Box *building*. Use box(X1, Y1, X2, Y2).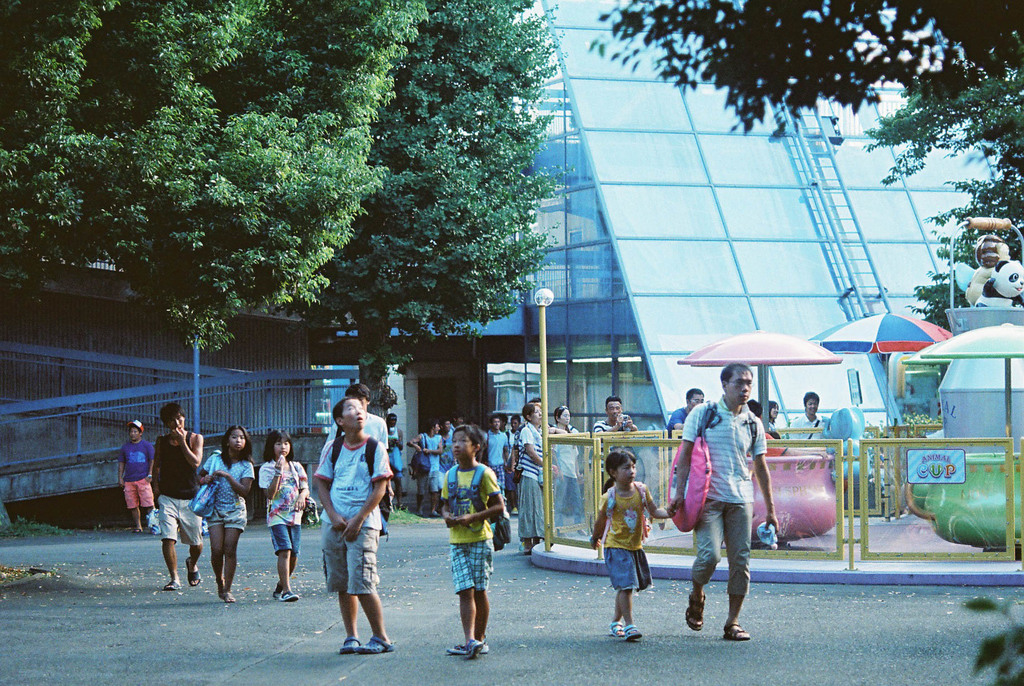
box(332, 0, 1023, 546).
